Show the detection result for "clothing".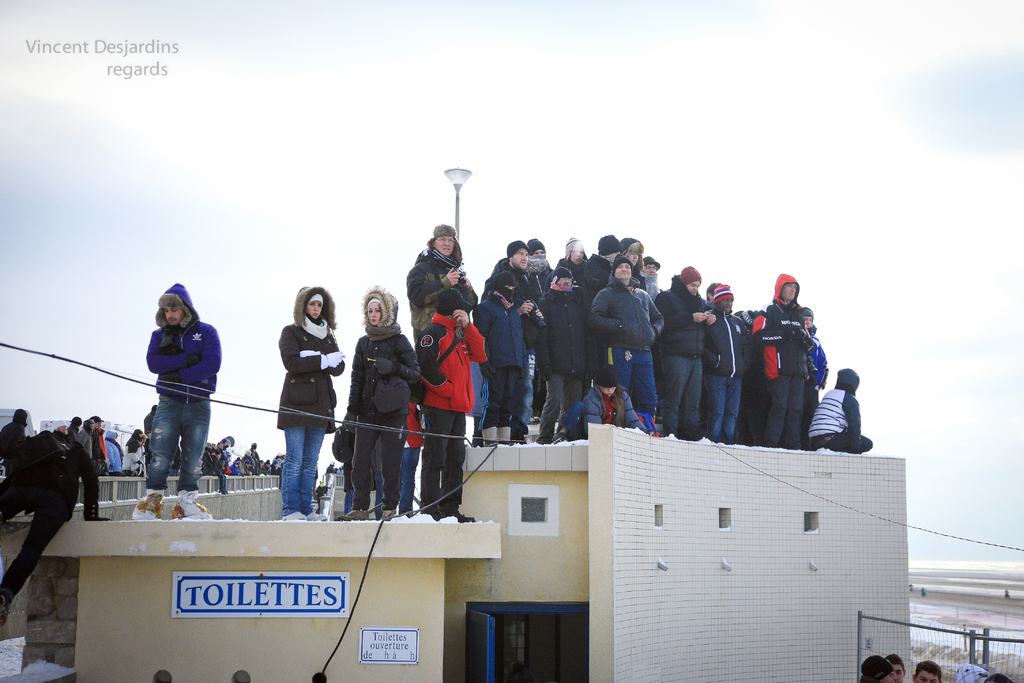
(274,274,347,513).
